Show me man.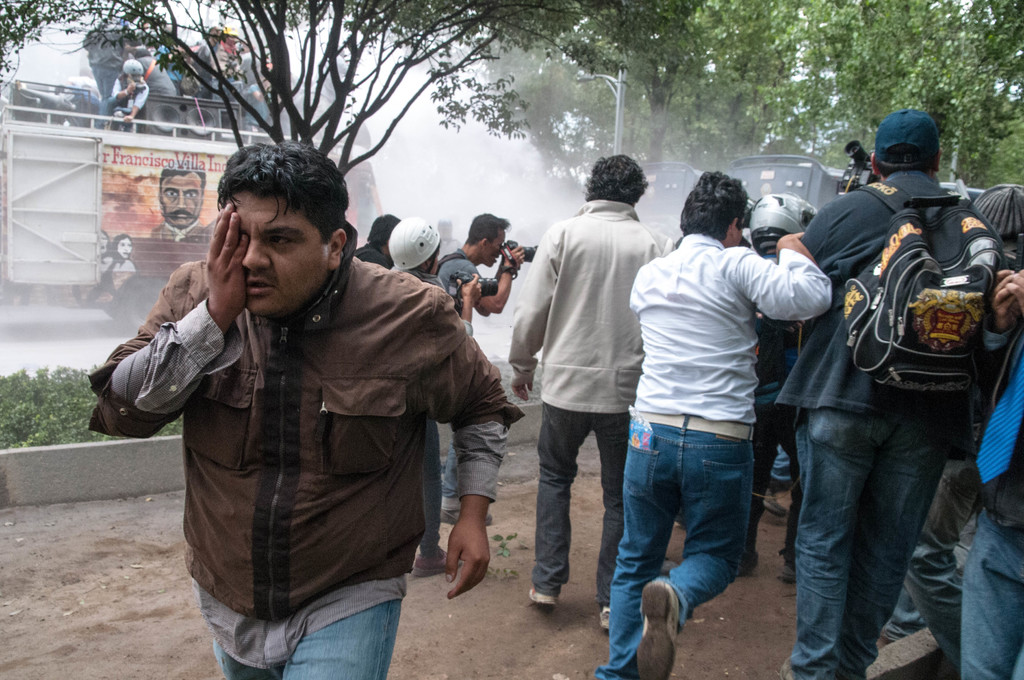
man is here: Rect(511, 156, 666, 631).
